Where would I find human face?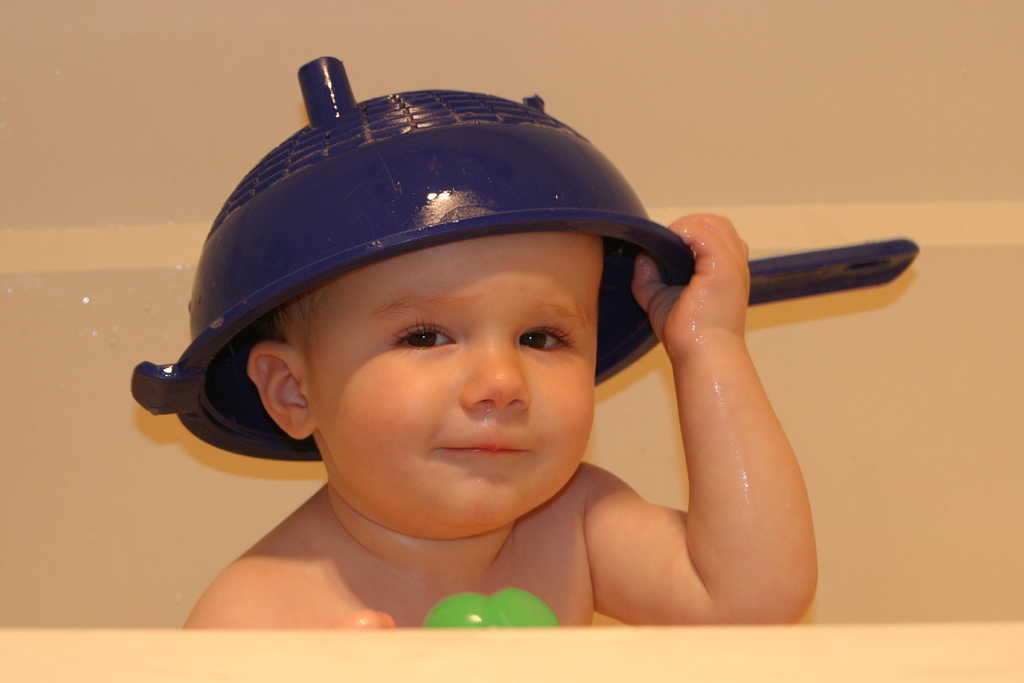
At box(299, 234, 604, 533).
